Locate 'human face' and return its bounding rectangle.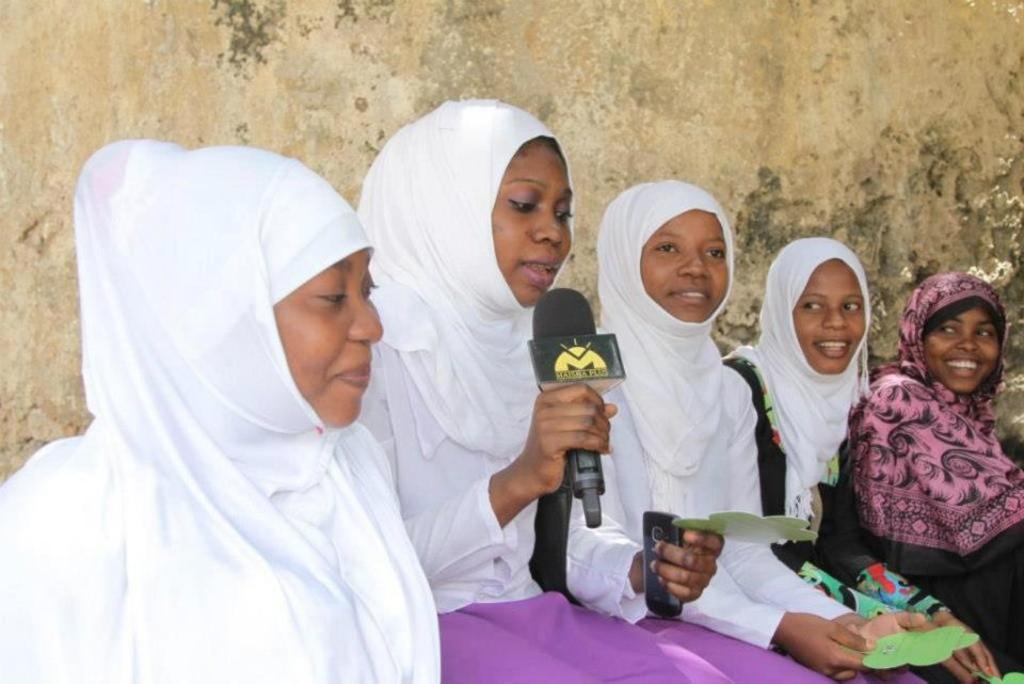
l=493, t=136, r=574, b=306.
